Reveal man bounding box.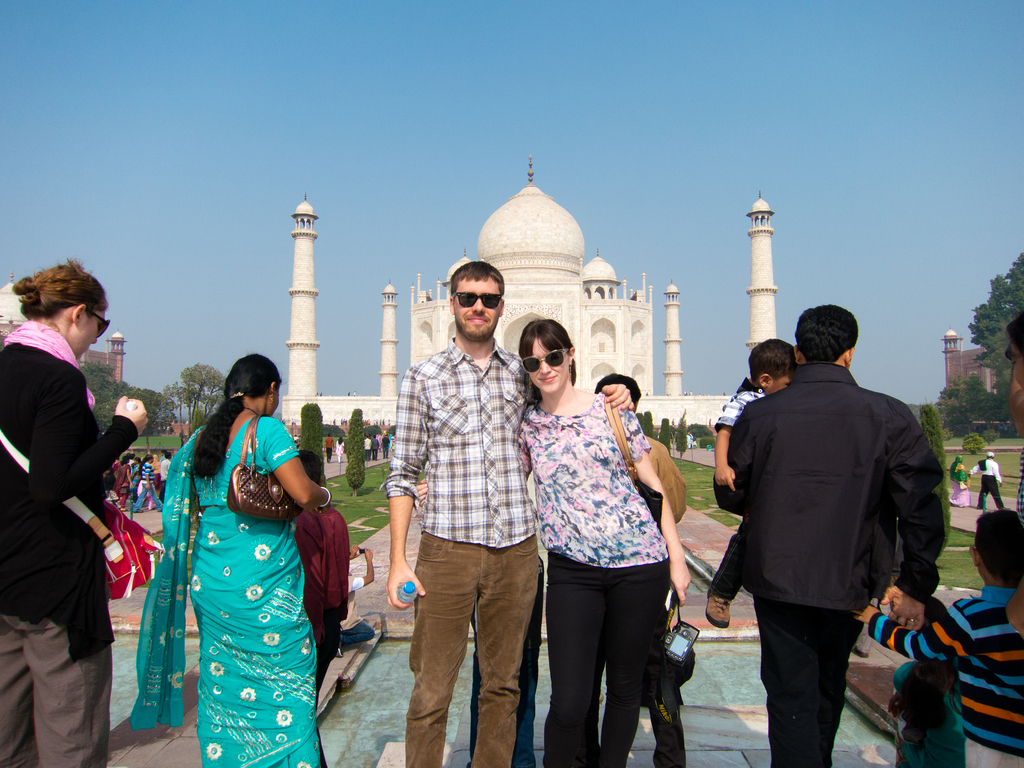
Revealed: 972, 451, 1006, 506.
